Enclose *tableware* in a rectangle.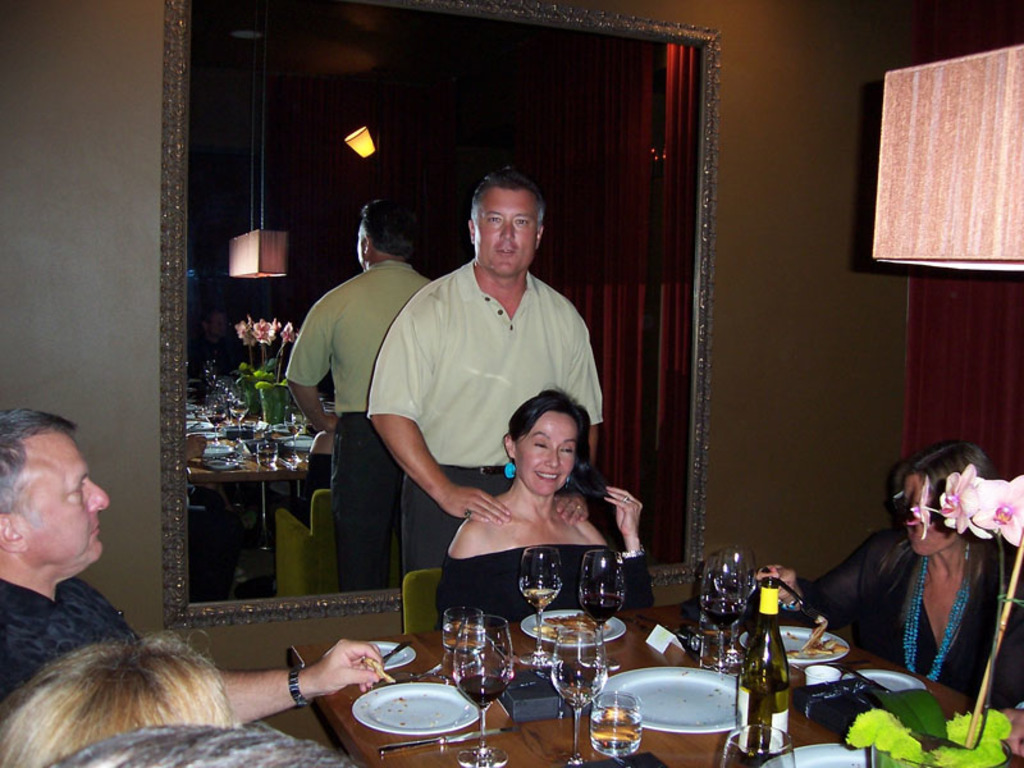
[366, 663, 444, 687].
